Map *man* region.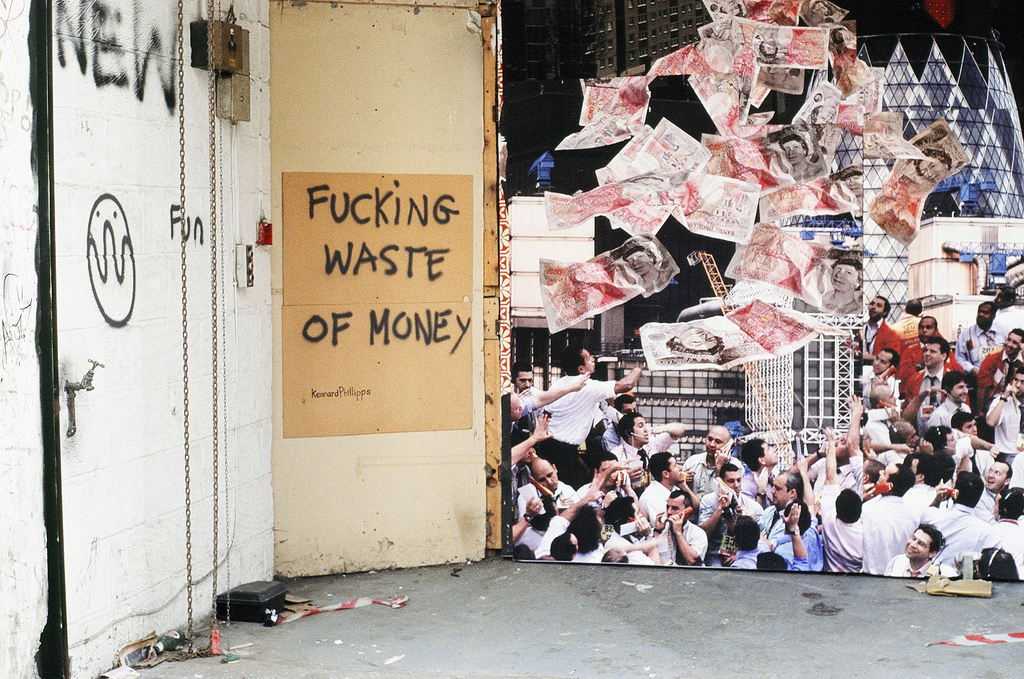
Mapped to locate(861, 461, 921, 573).
